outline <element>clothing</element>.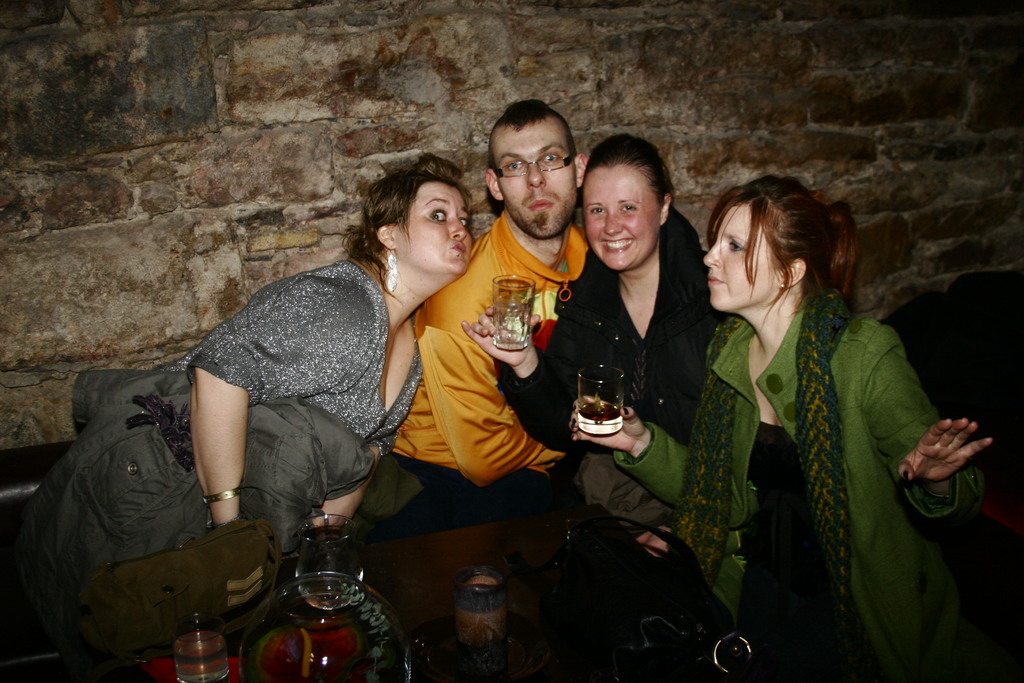
Outline: 391:210:593:525.
